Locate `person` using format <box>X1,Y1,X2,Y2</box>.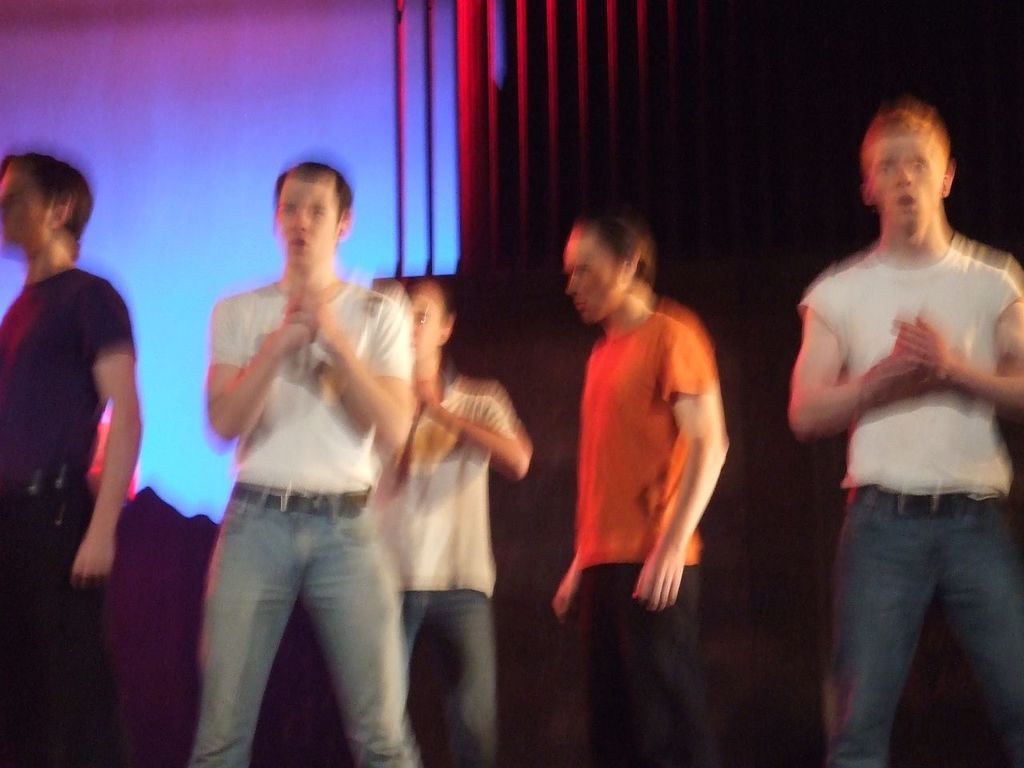
<box>784,105,1018,767</box>.
